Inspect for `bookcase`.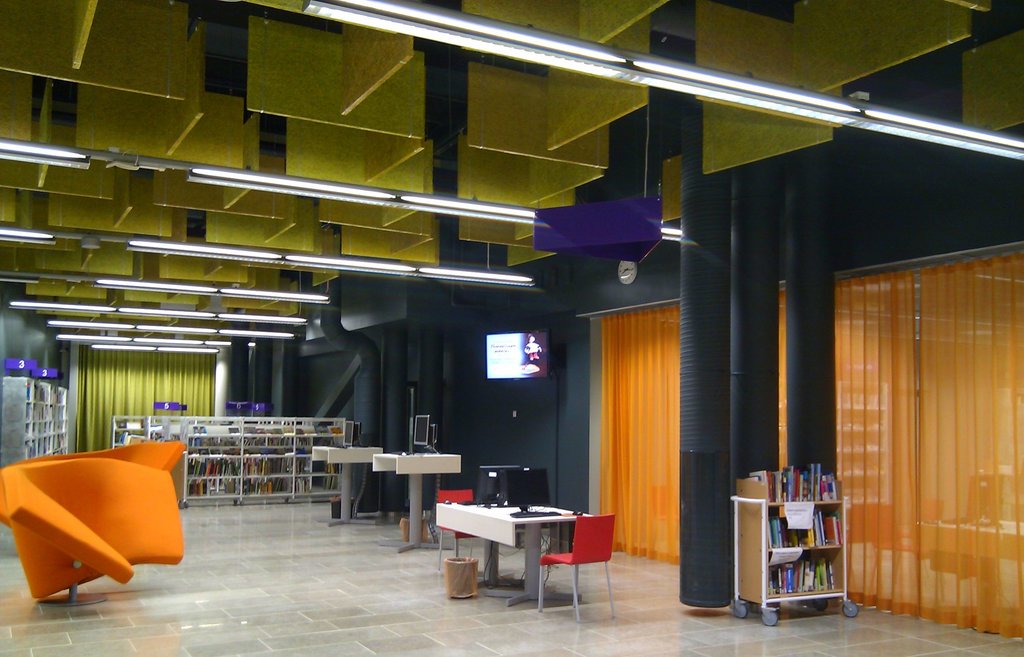
Inspection: [746,473,864,629].
